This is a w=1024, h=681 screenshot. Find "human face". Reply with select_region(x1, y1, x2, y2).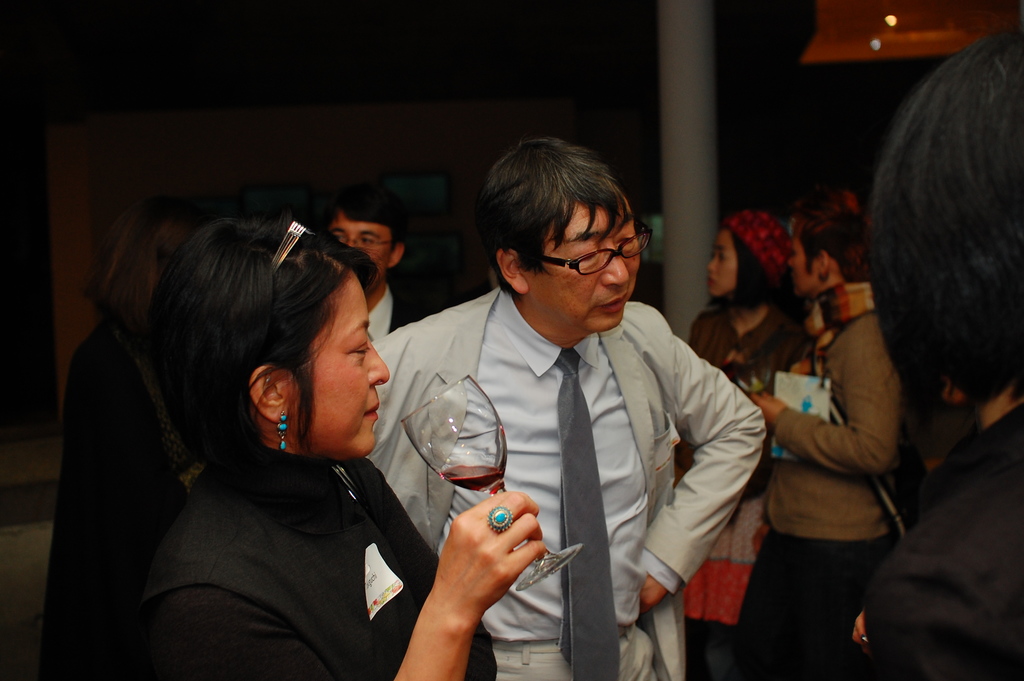
select_region(307, 276, 390, 457).
